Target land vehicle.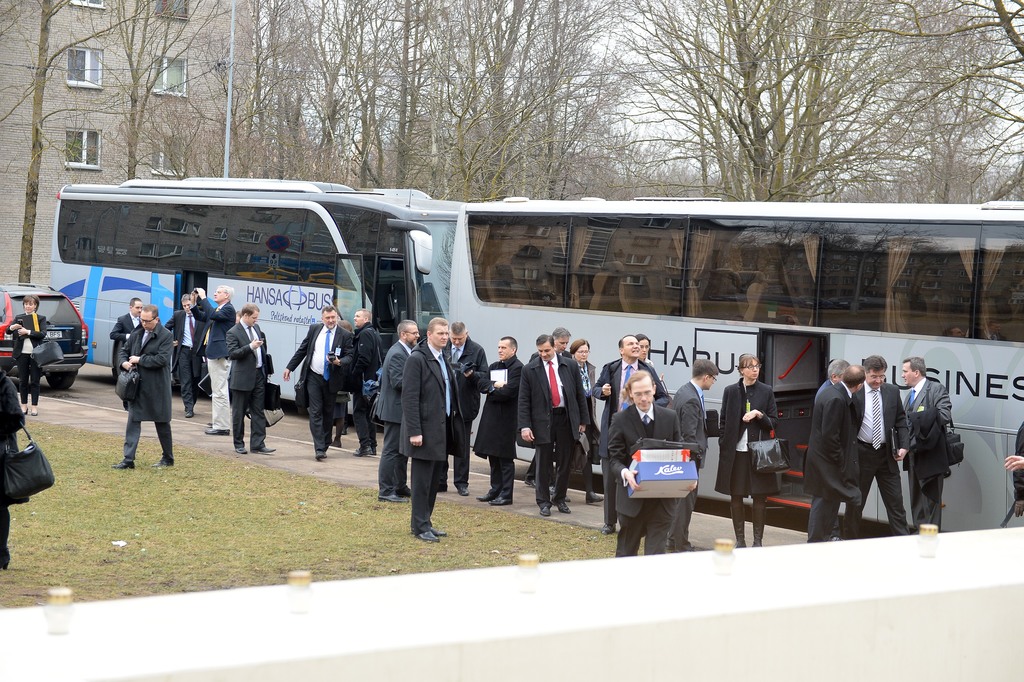
Target region: rect(455, 196, 1023, 526).
